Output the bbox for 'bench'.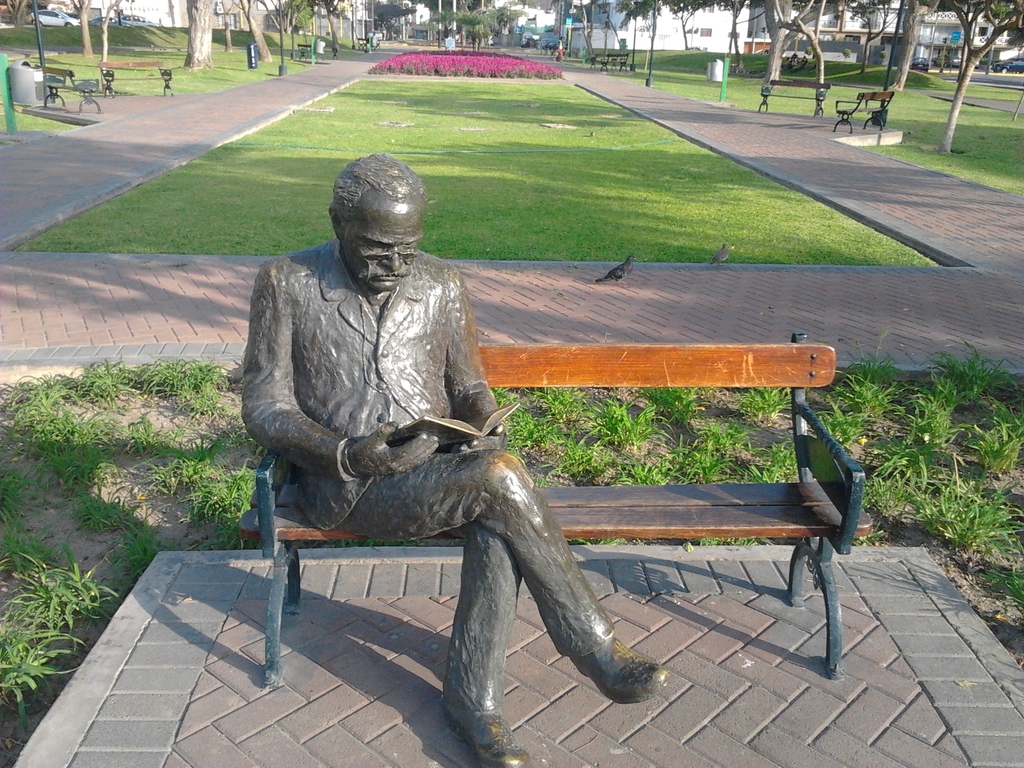
BBox(602, 53, 628, 72).
